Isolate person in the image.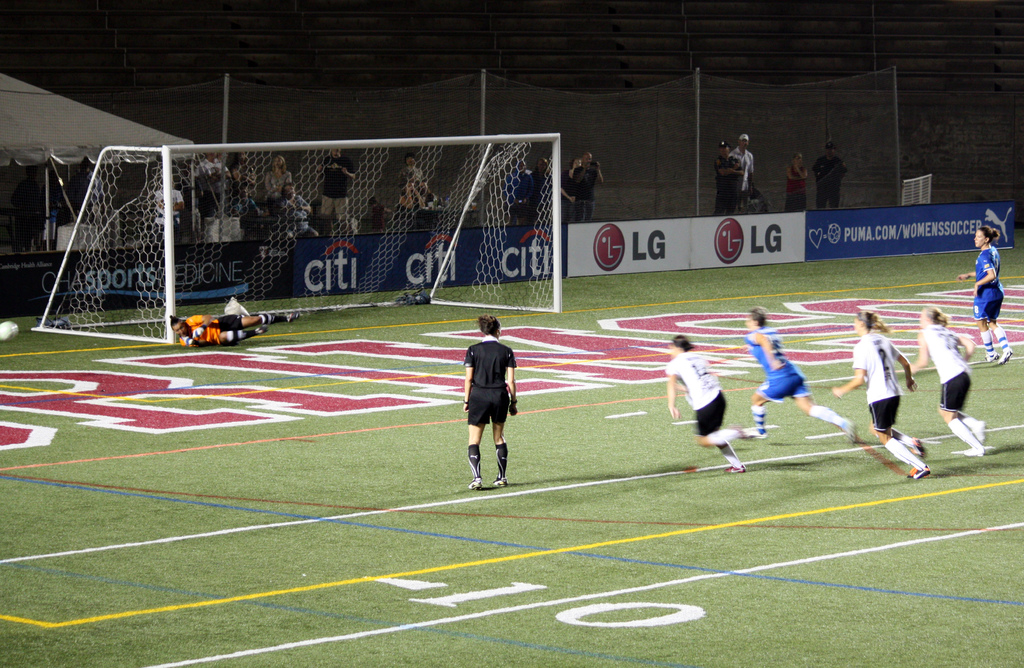
Isolated region: Rect(567, 151, 605, 224).
